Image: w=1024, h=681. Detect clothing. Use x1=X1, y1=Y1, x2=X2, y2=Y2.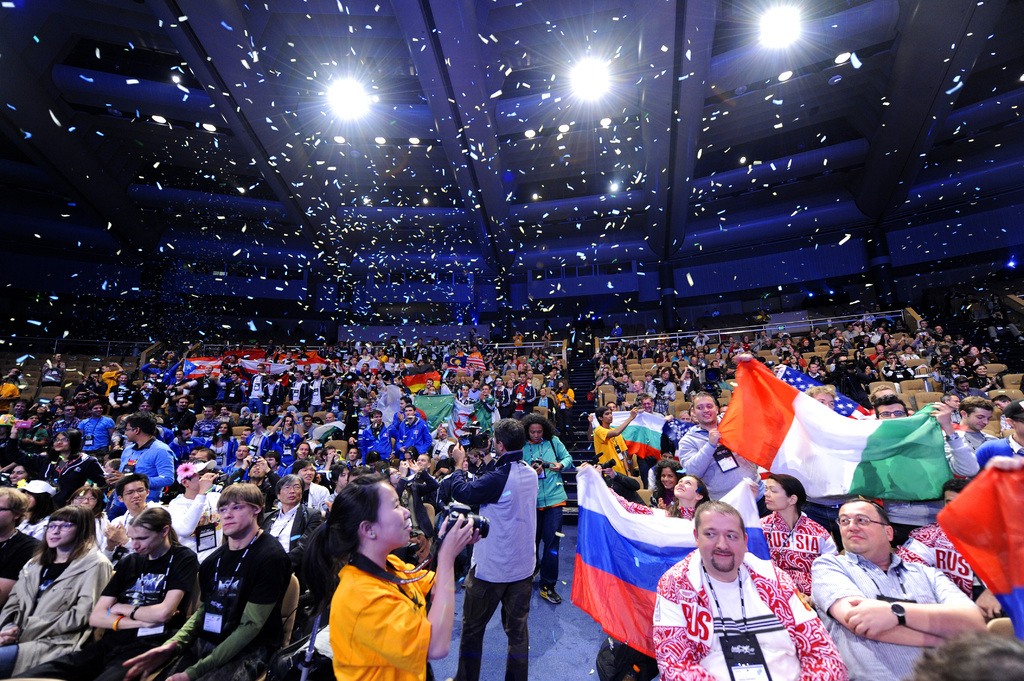
x1=53, y1=401, x2=65, y2=418.
